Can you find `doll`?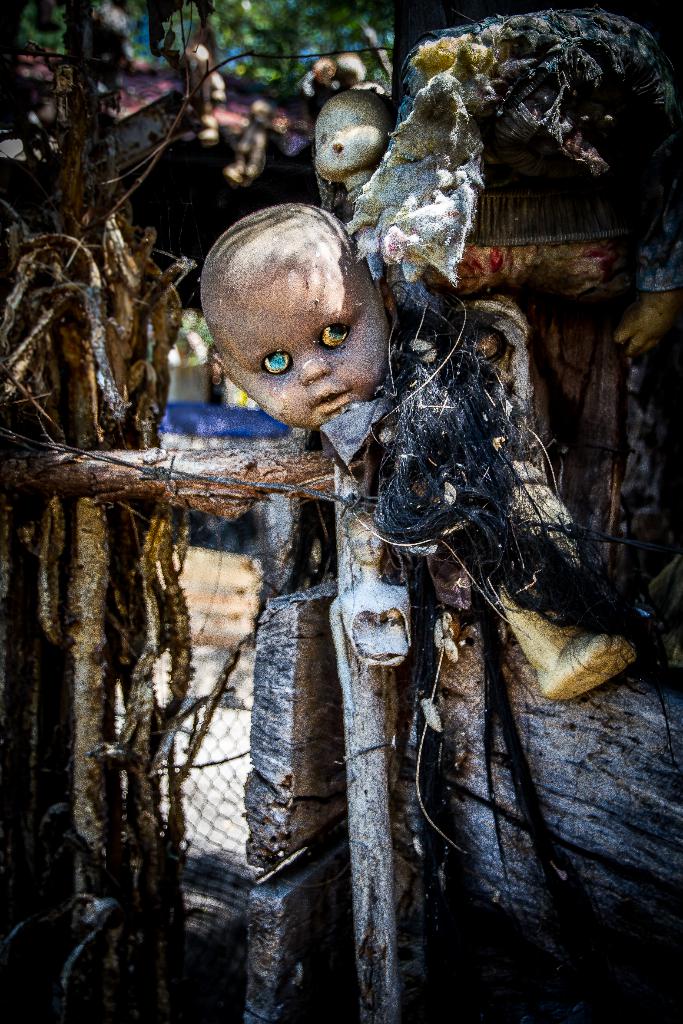
Yes, bounding box: (193, 195, 625, 698).
